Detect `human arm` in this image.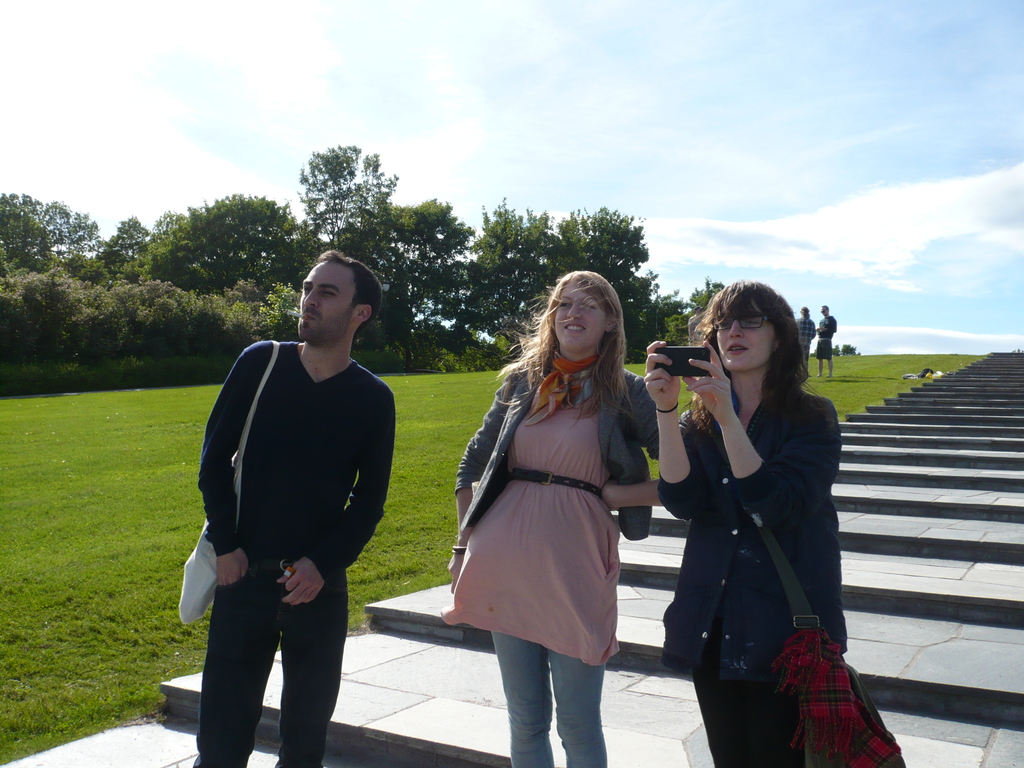
Detection: pyautogui.locateOnScreen(607, 366, 659, 511).
